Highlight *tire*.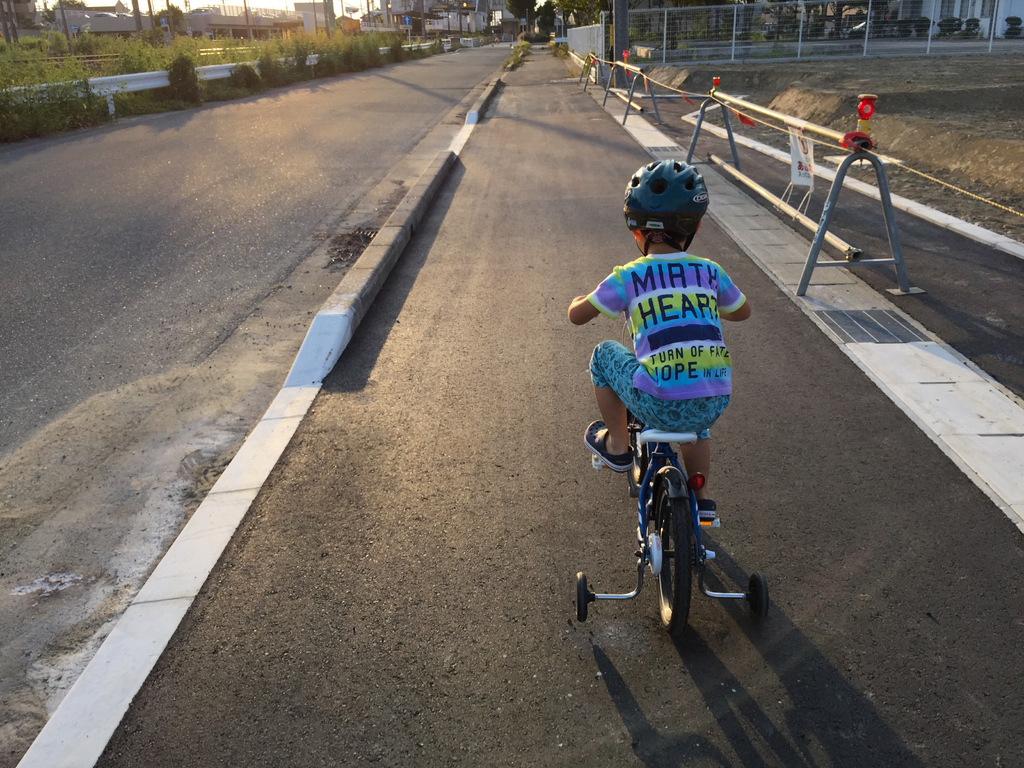
Highlighted region: [650, 478, 700, 632].
